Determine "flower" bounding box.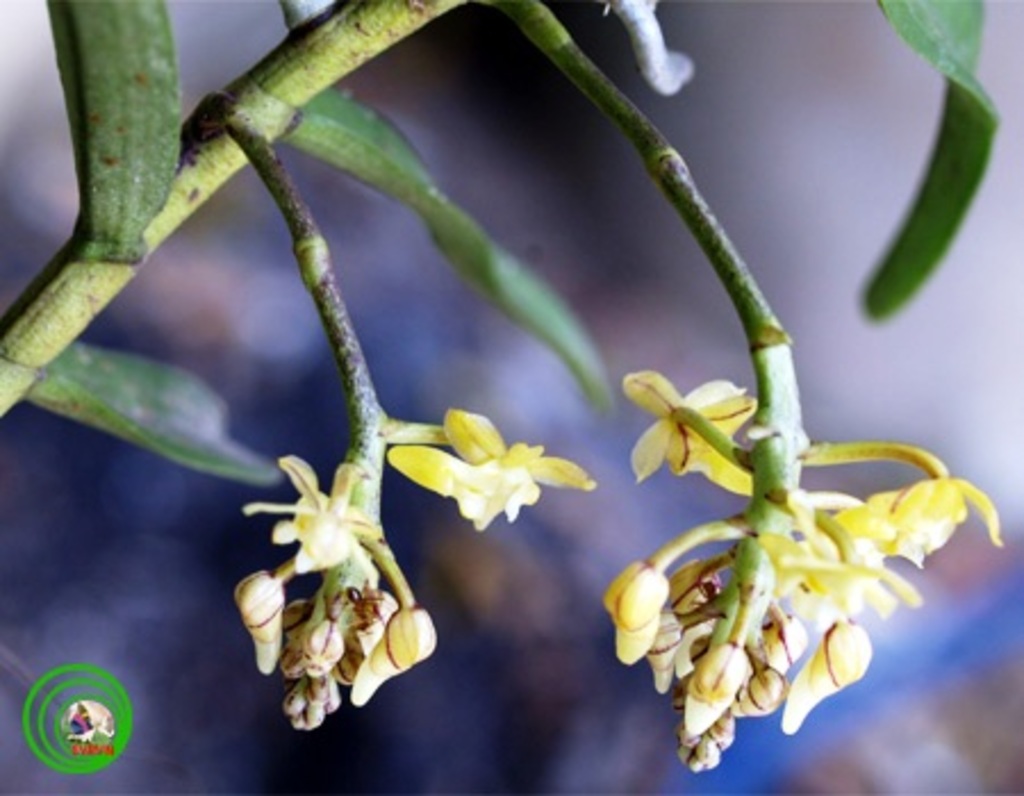
Determined: detection(237, 450, 380, 578).
